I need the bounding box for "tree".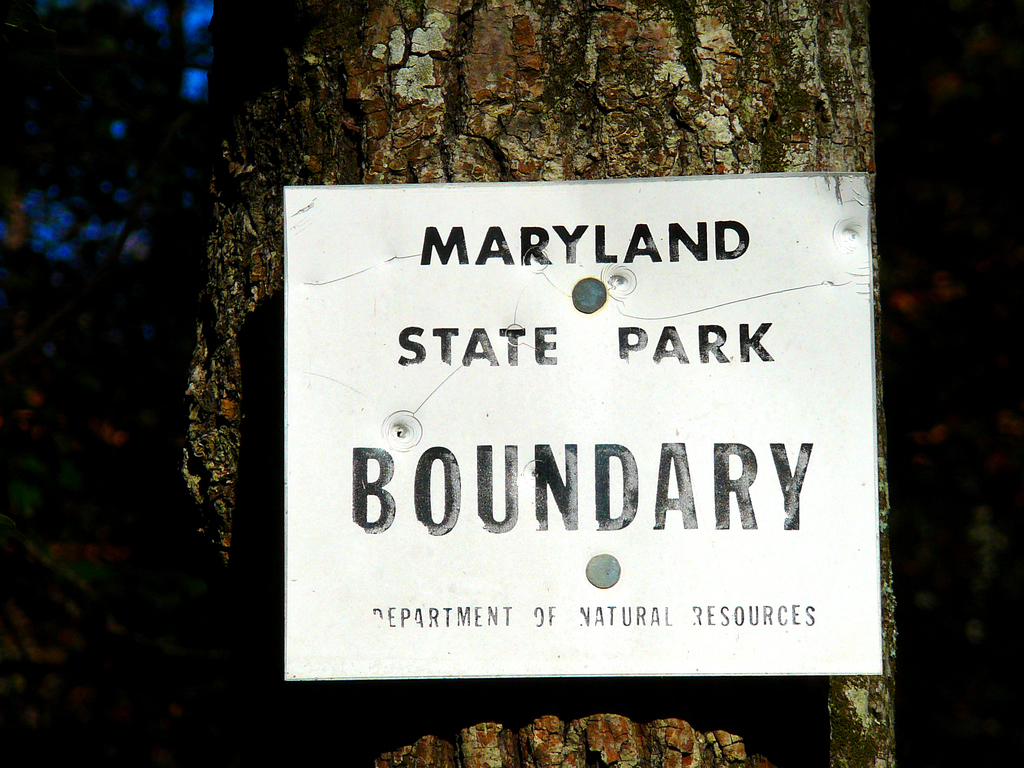
Here it is: <region>166, 0, 894, 767</region>.
